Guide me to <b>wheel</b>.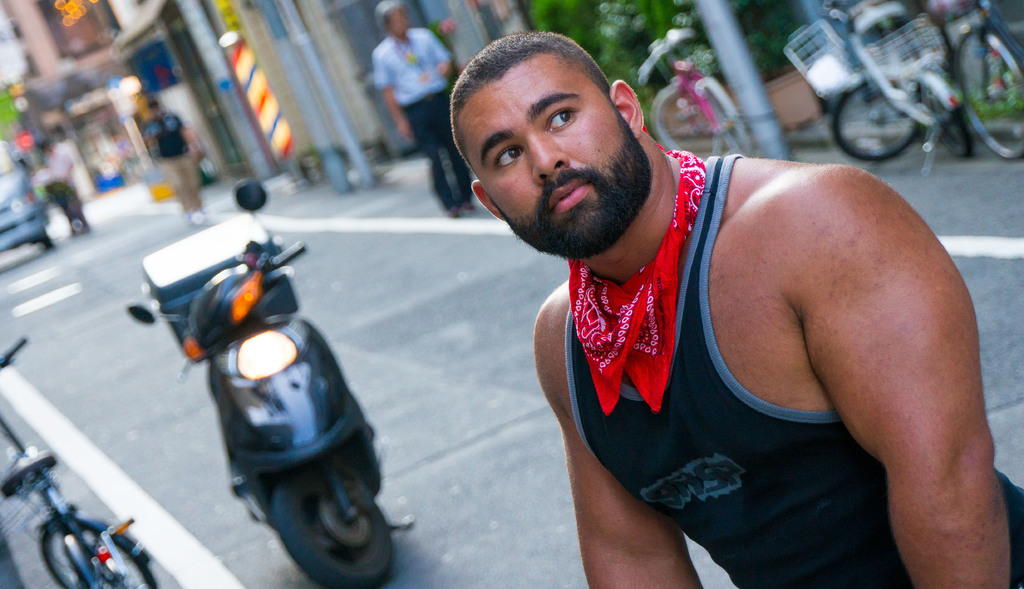
Guidance: region(945, 25, 1023, 161).
